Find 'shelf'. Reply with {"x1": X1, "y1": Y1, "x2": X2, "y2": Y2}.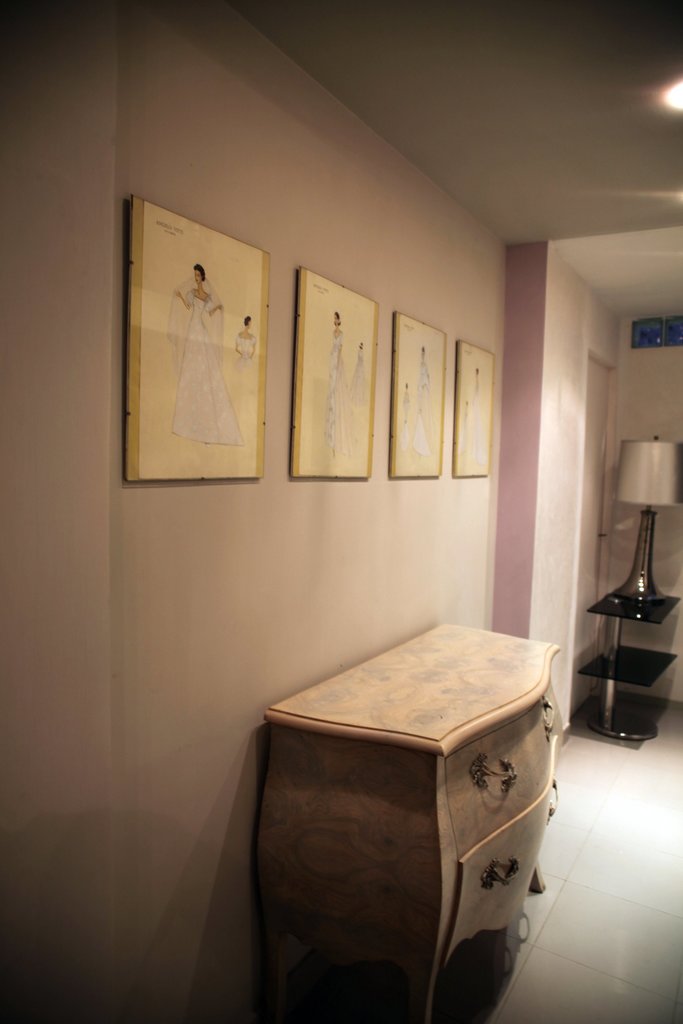
{"x1": 587, "y1": 582, "x2": 682, "y2": 732}.
